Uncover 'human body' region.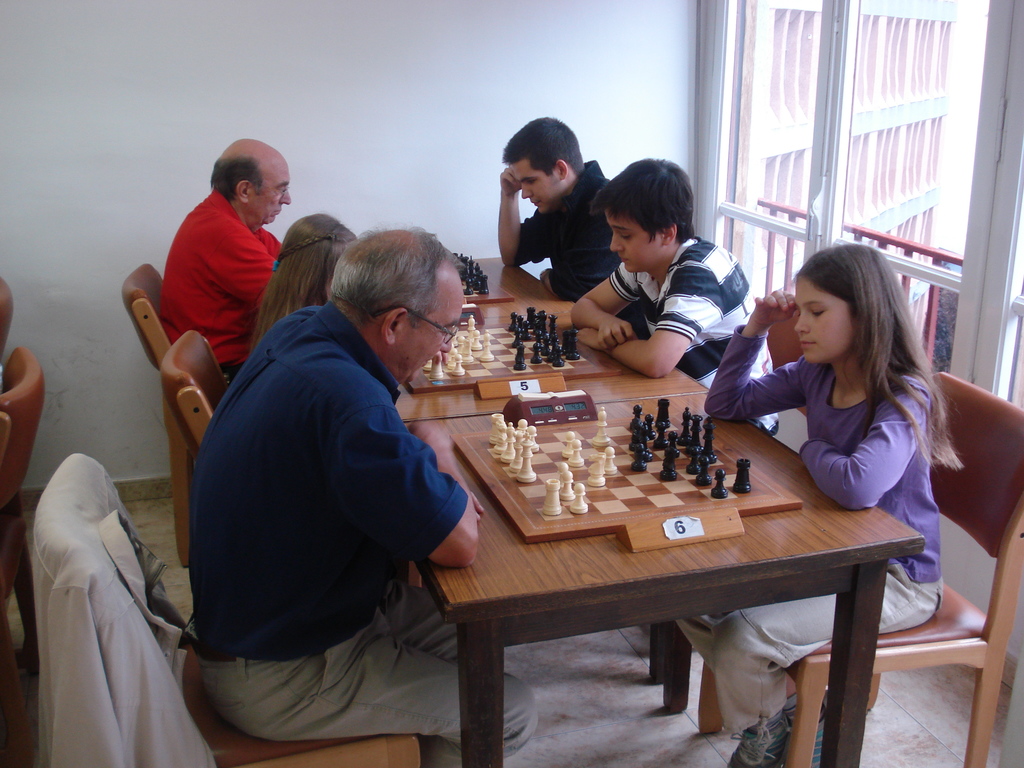
Uncovered: BBox(499, 118, 618, 308).
